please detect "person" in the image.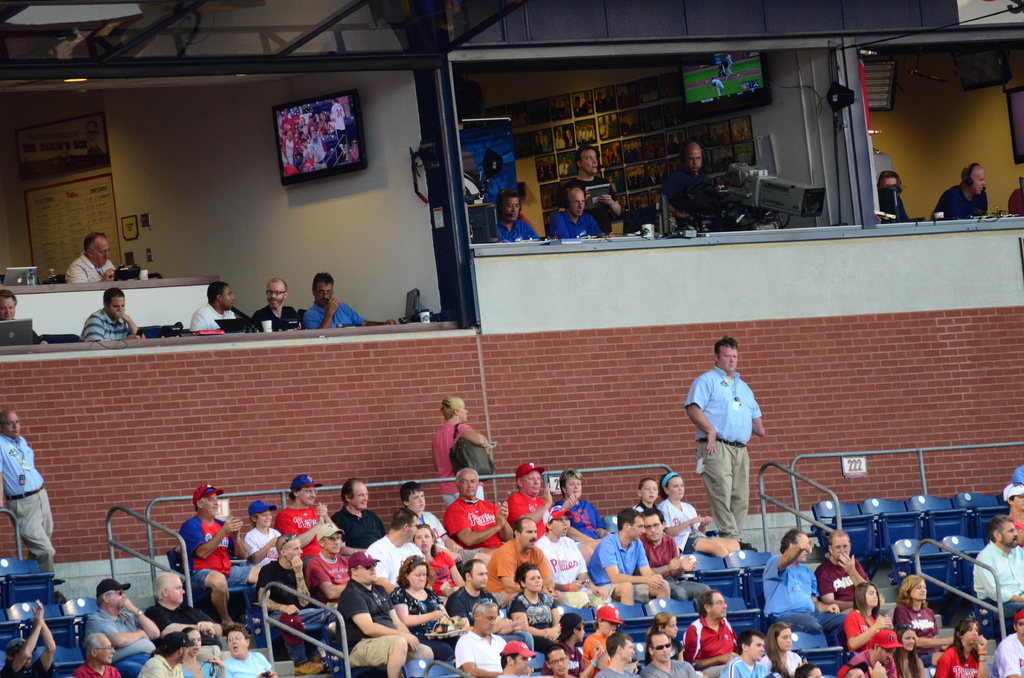
BBox(0, 284, 47, 341).
